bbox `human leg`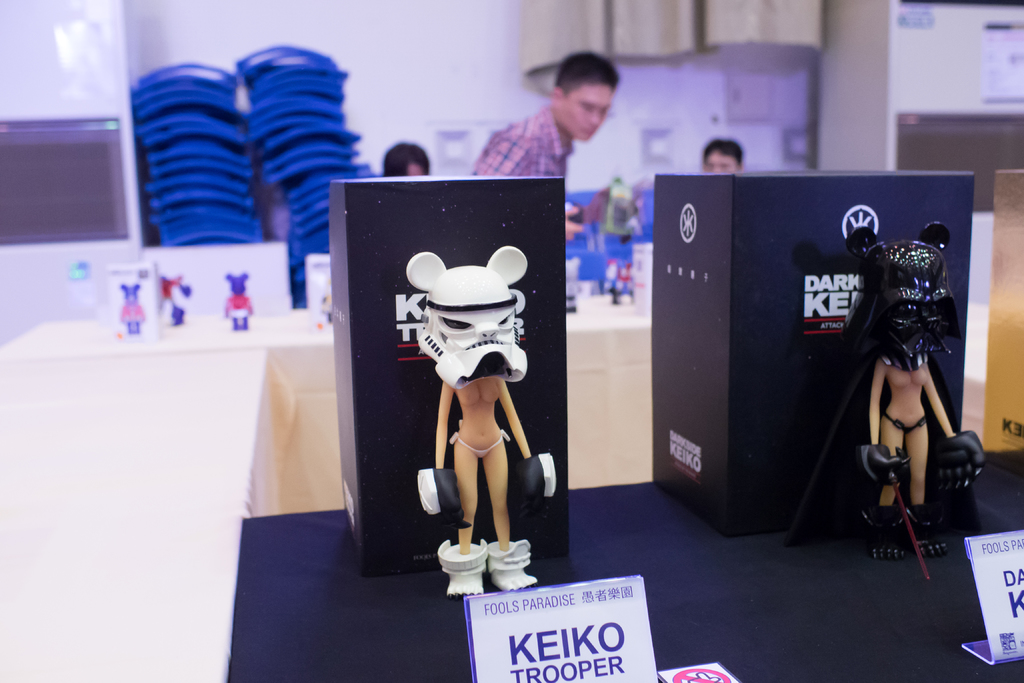
detection(865, 417, 905, 562)
